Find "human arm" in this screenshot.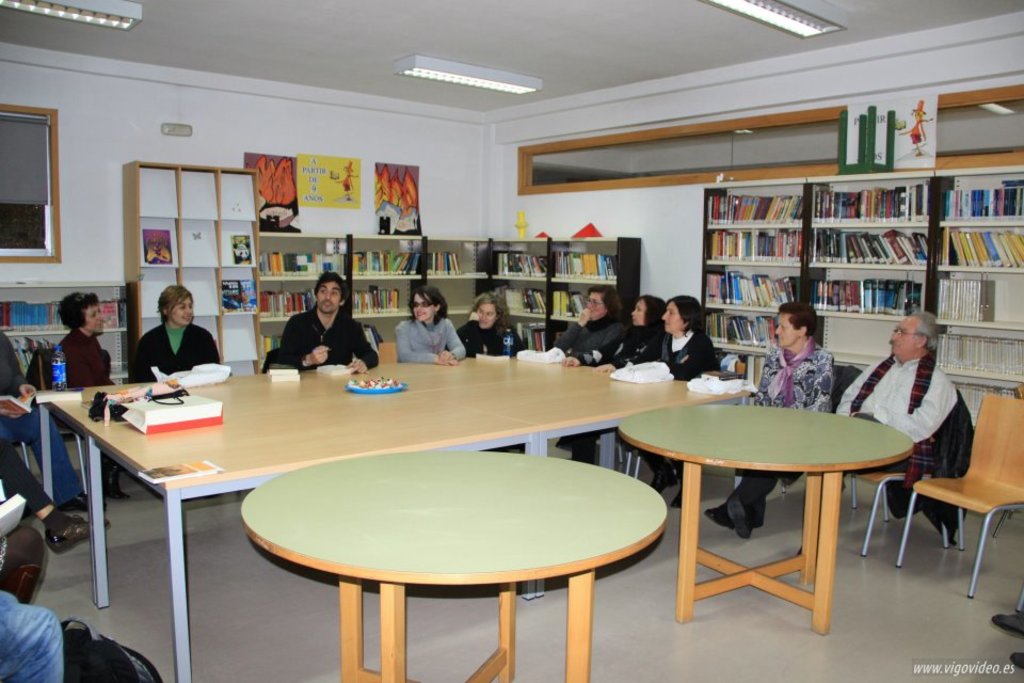
The bounding box for "human arm" is select_region(7, 334, 32, 392).
